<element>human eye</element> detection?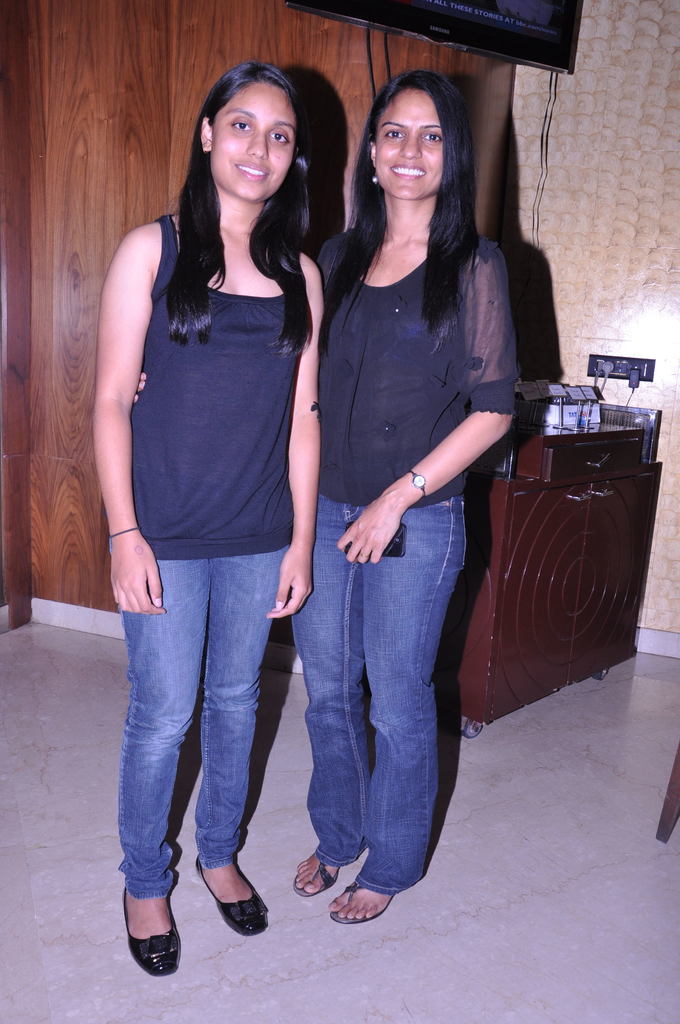
[left=268, top=127, right=291, bottom=148]
